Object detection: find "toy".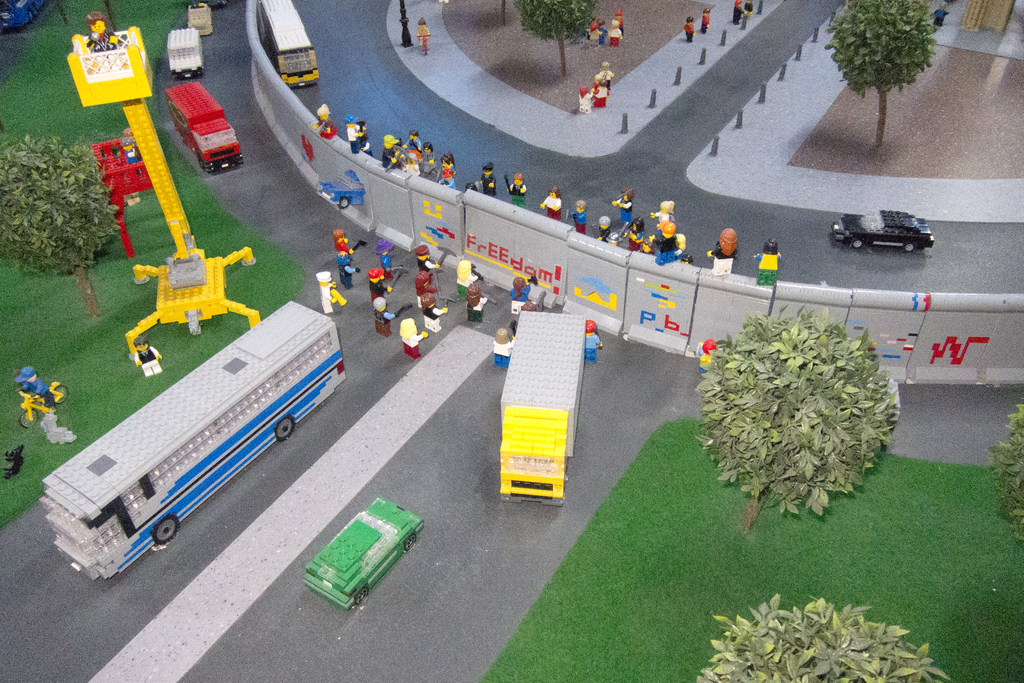
752/237/782/286.
